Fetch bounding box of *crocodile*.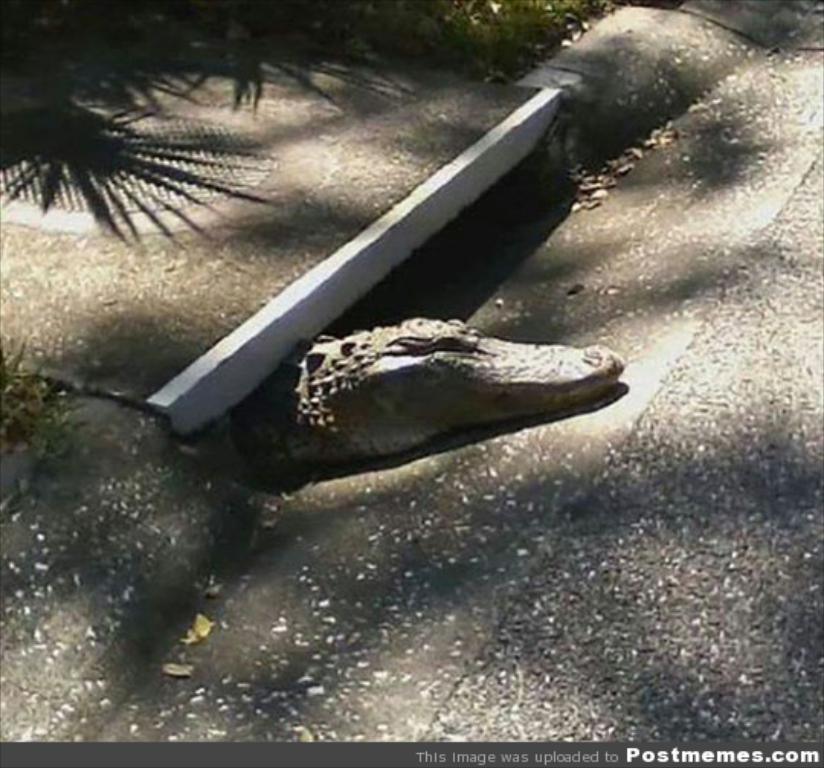
Bbox: pyautogui.locateOnScreen(233, 318, 627, 484).
